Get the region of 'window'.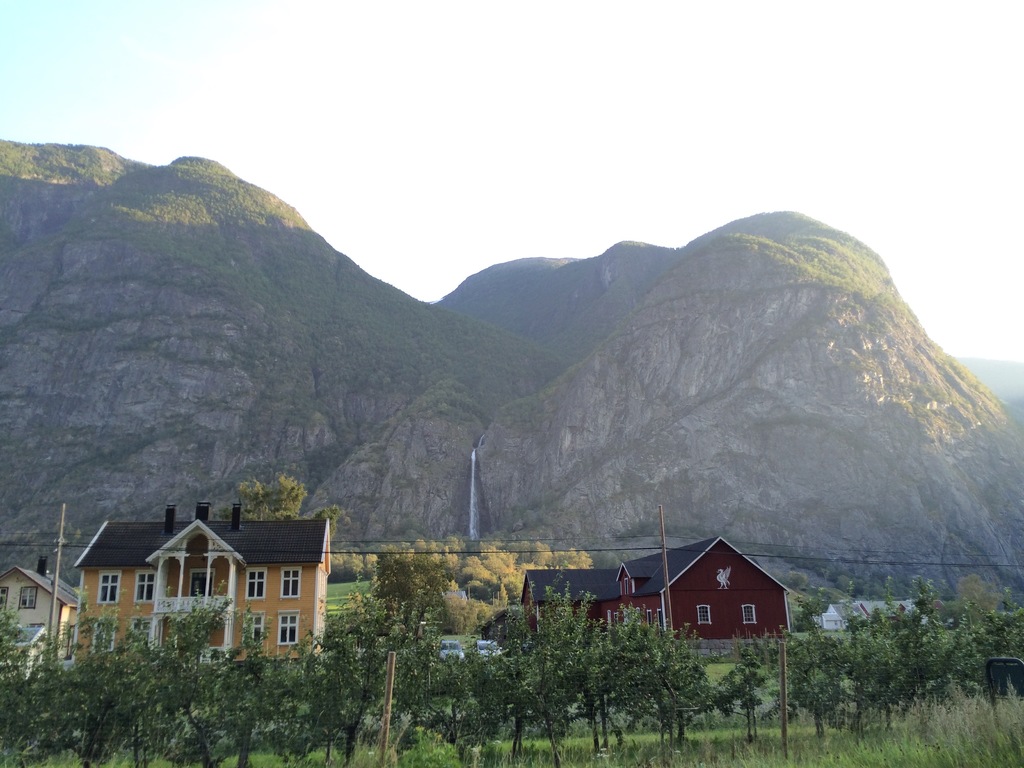
pyautogui.locateOnScreen(135, 569, 160, 606).
